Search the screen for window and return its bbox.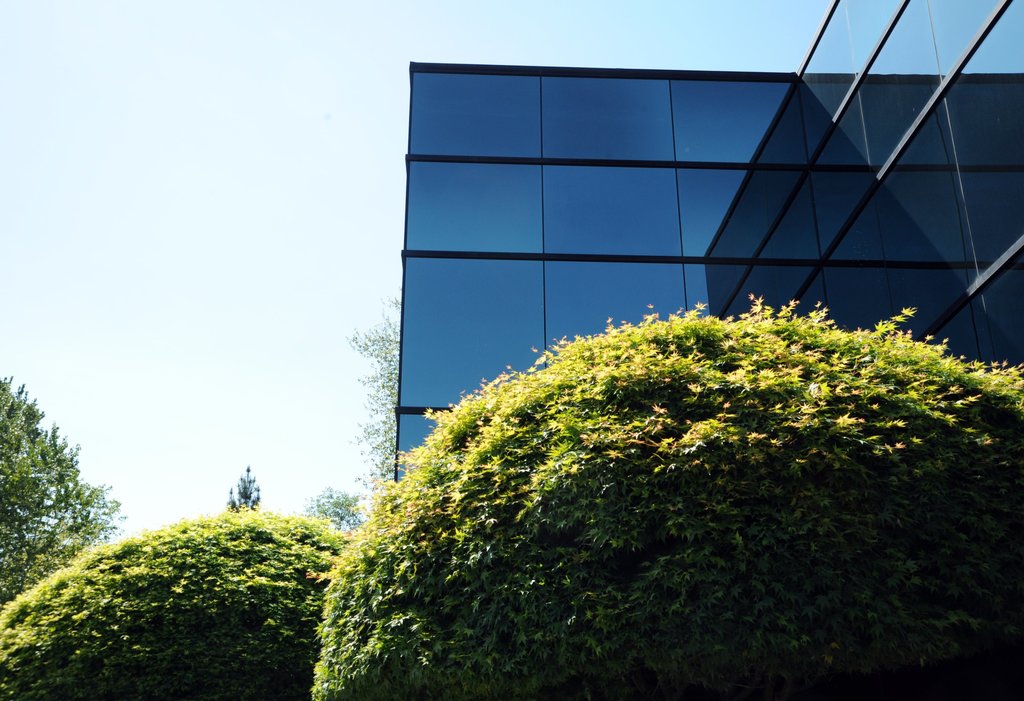
Found: box=[407, 155, 541, 254].
